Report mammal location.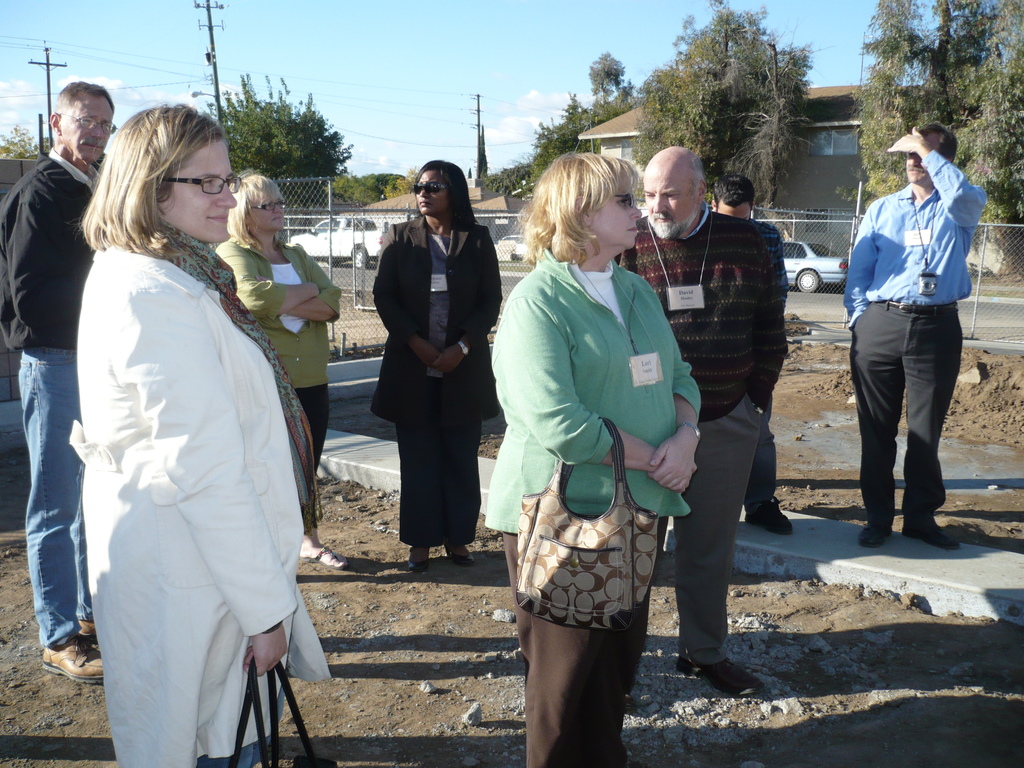
Report: (left=372, top=162, right=501, bottom=566).
